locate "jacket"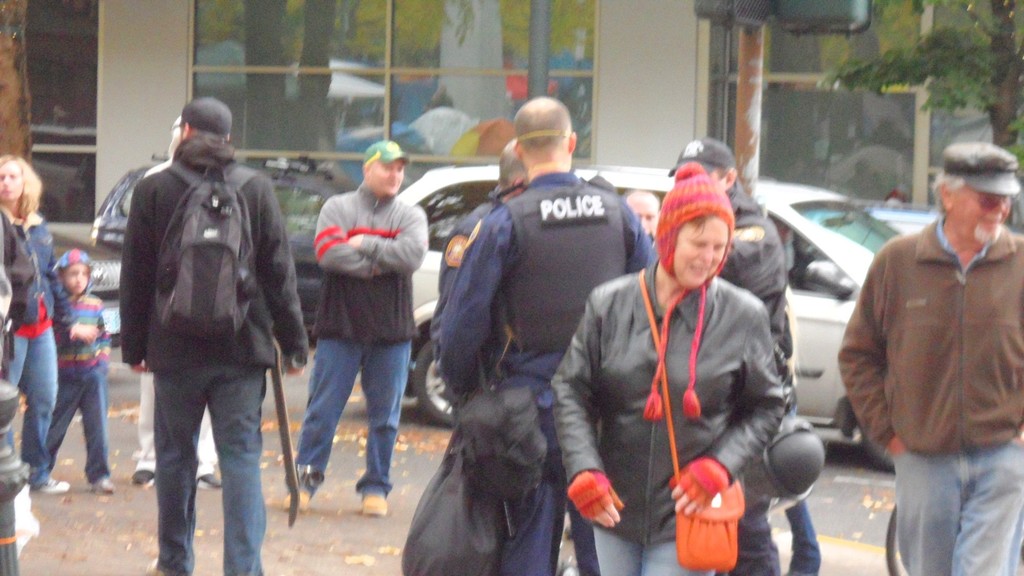
(428, 188, 505, 349)
